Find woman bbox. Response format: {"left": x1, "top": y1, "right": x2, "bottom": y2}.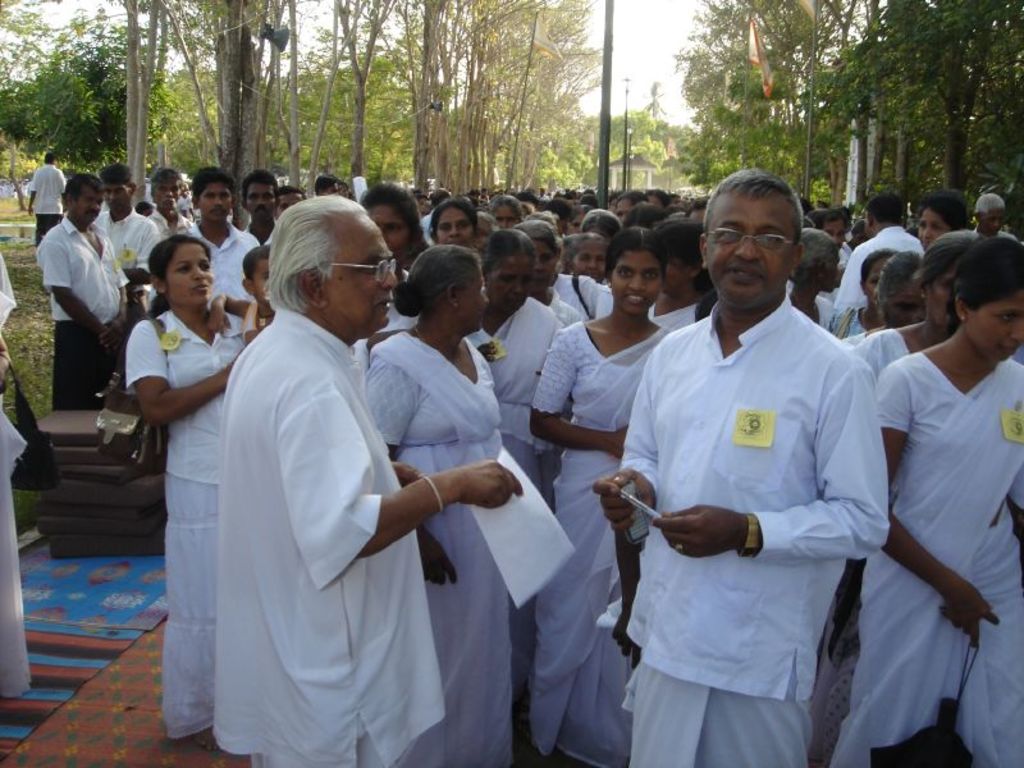
{"left": 361, "top": 242, "right": 500, "bottom": 767}.
